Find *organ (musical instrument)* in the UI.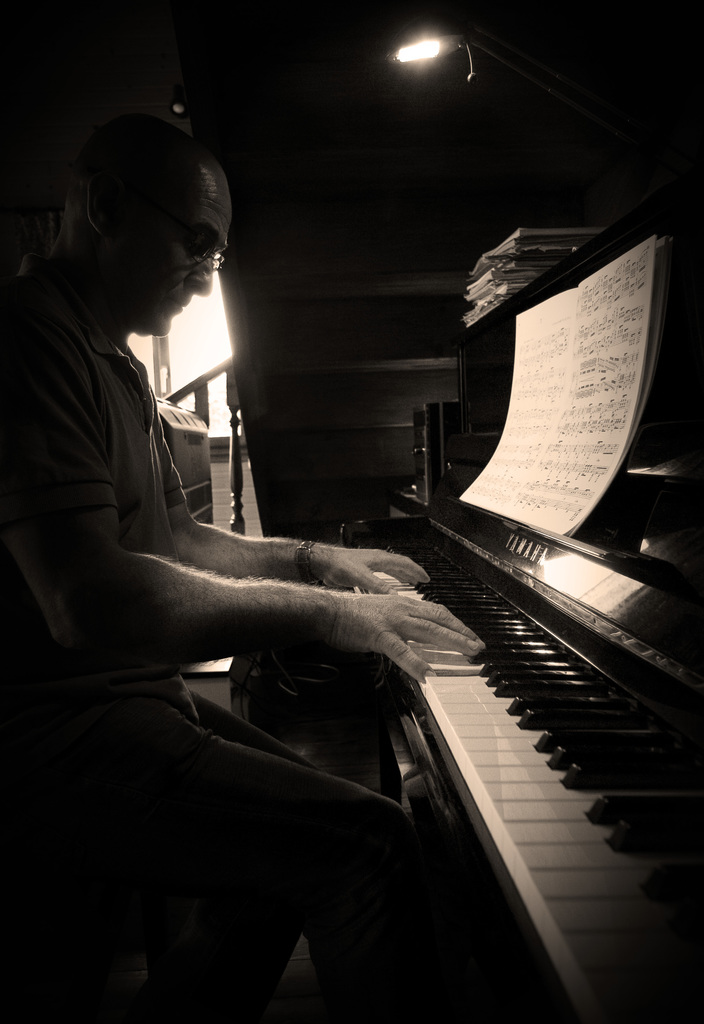
UI element at BBox(344, 192, 703, 1023).
